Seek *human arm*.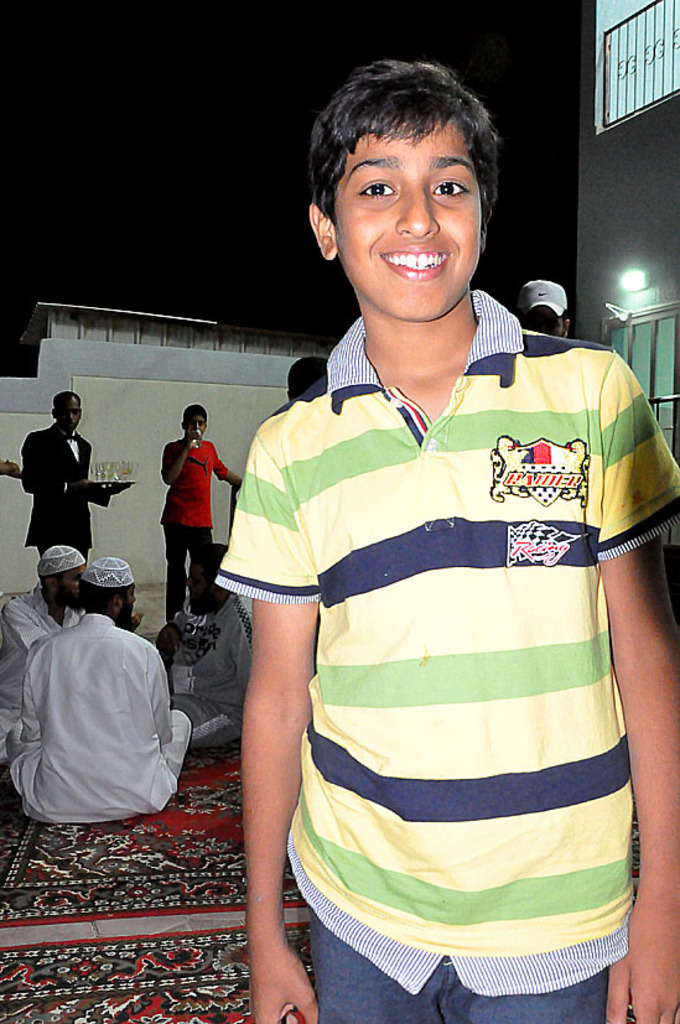
(24,638,52,748).
